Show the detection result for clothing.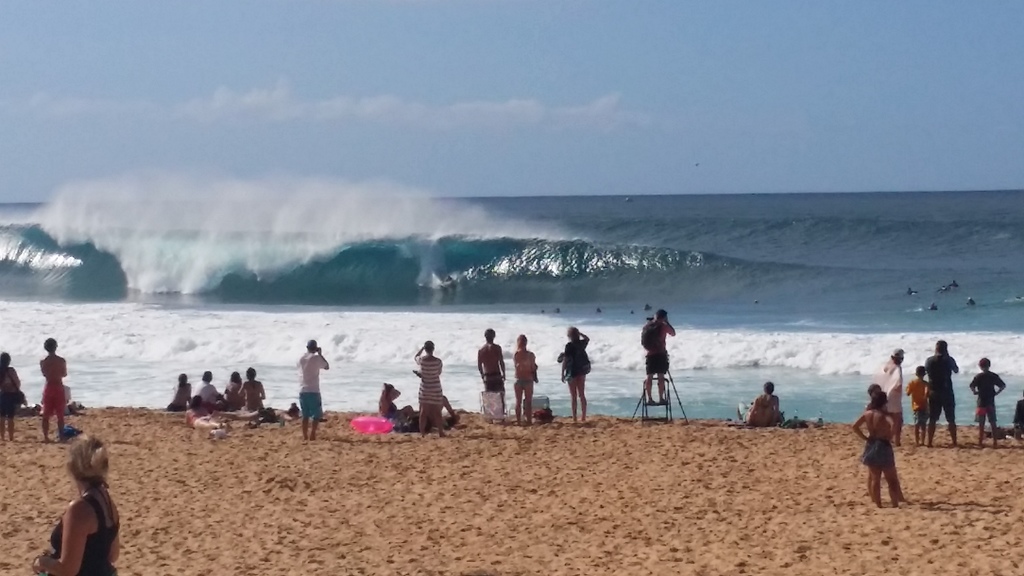
box(638, 320, 669, 378).
